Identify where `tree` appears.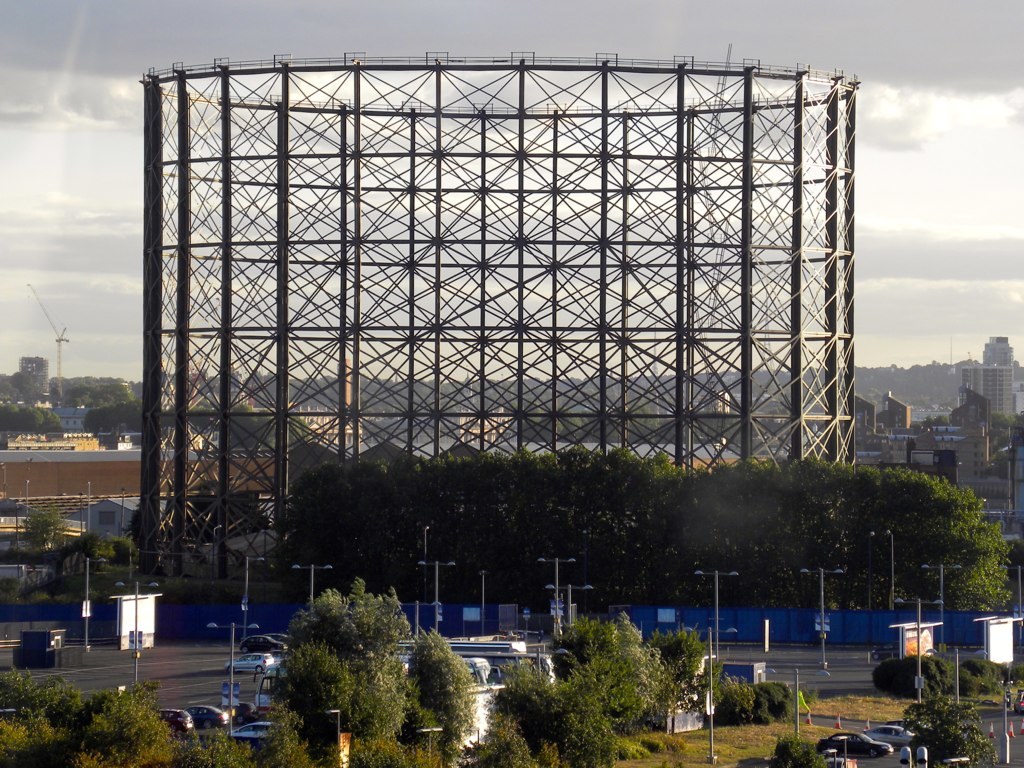
Appears at l=483, t=715, r=524, b=767.
